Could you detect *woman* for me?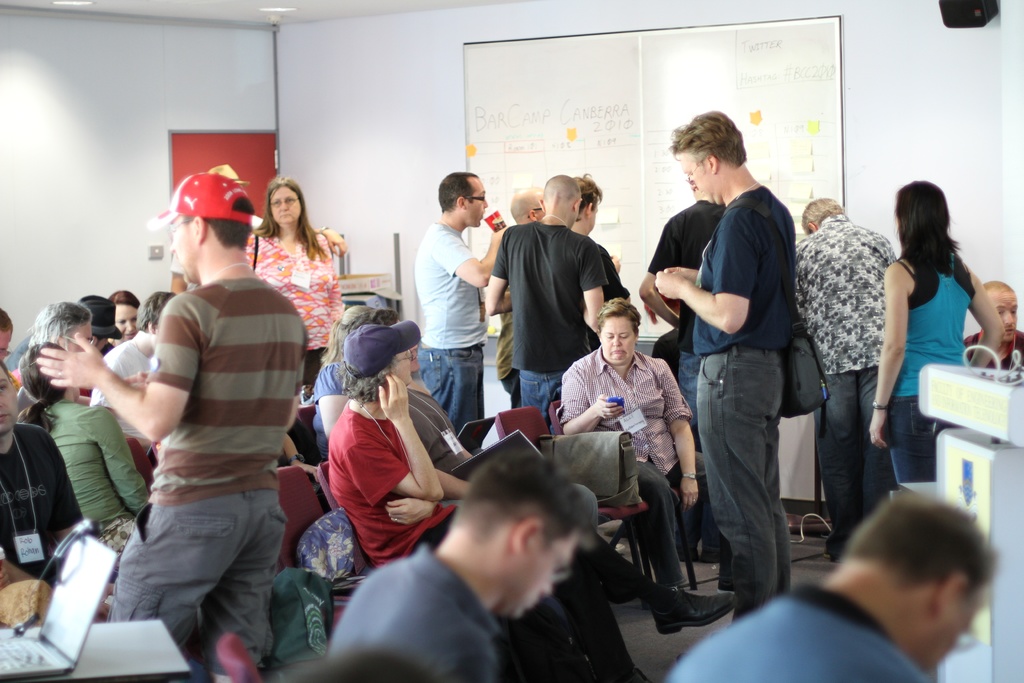
Detection result: (563, 299, 723, 589).
